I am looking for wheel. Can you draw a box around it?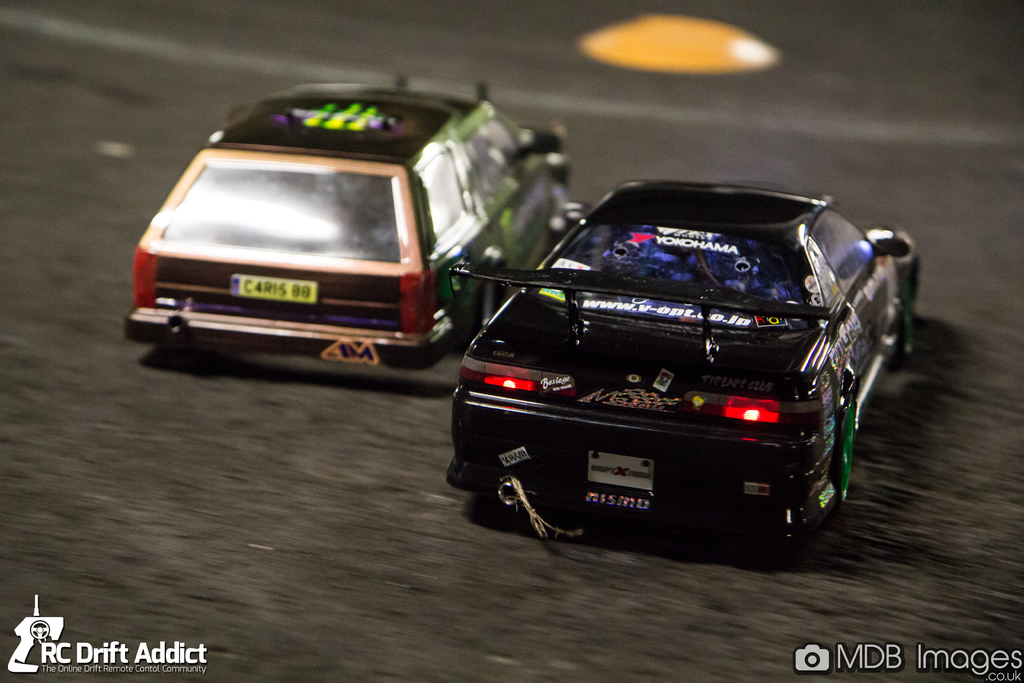
Sure, the bounding box is 902:265:917:367.
